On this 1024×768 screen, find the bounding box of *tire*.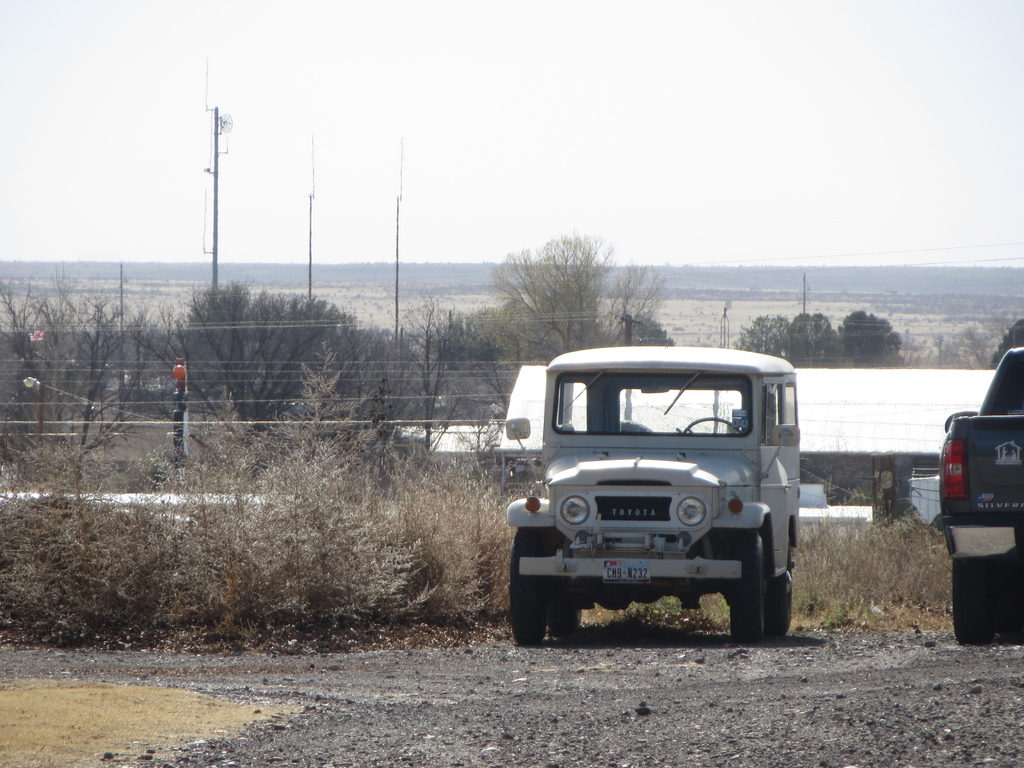
Bounding box: 547,588,587,637.
